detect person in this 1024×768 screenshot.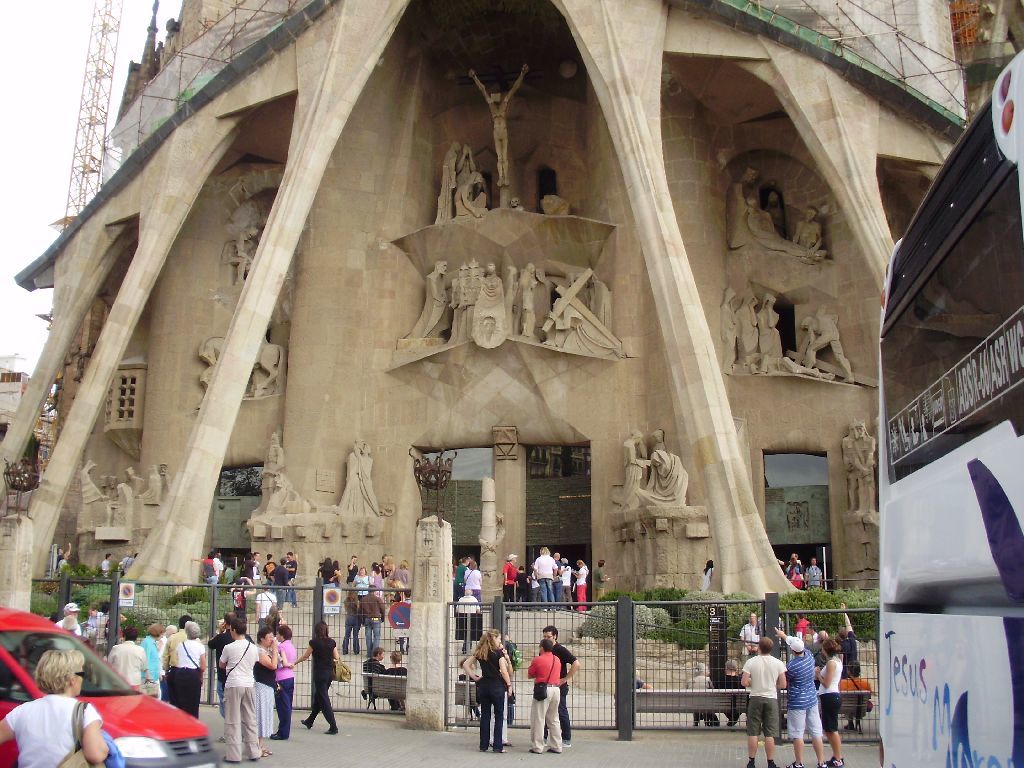
Detection: x1=811, y1=637, x2=843, y2=767.
